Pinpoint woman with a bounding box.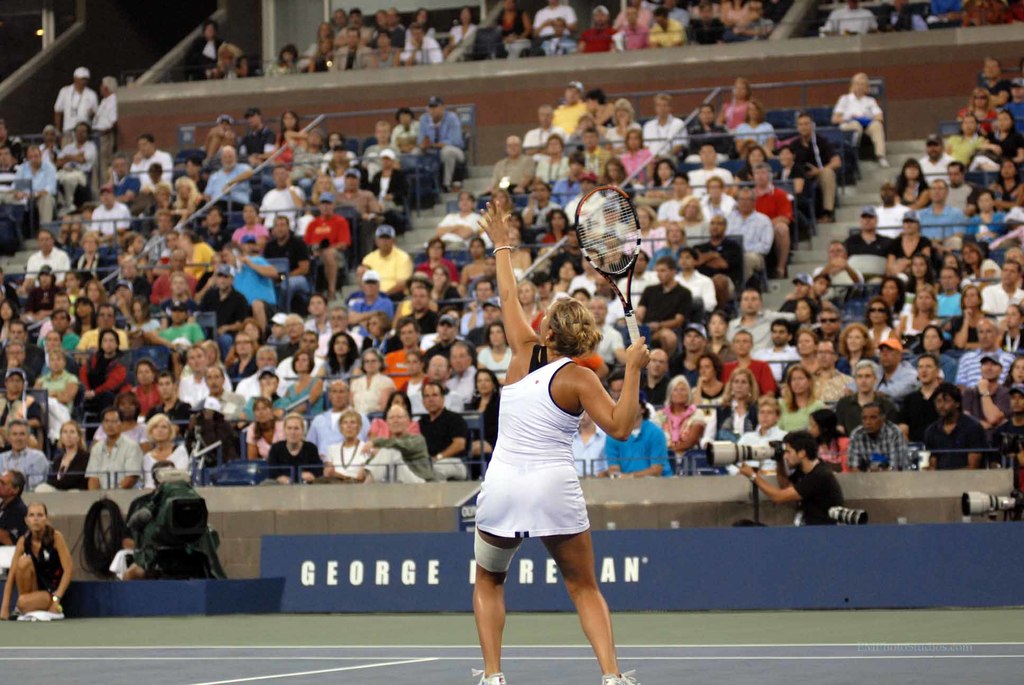
Rect(266, 108, 301, 168).
